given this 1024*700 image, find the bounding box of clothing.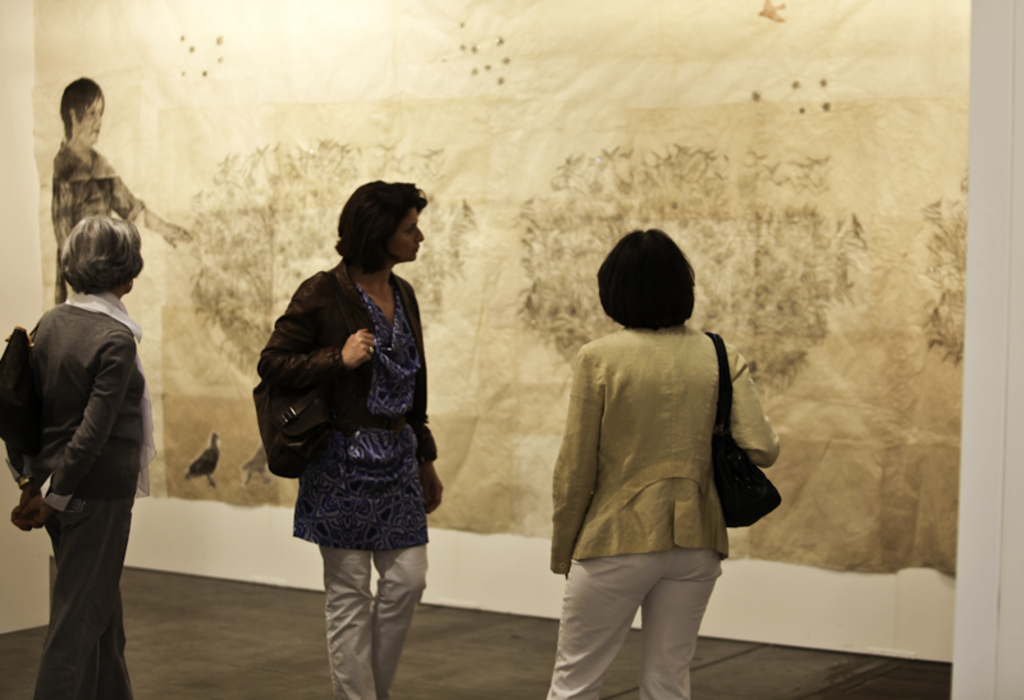
box(541, 297, 767, 642).
